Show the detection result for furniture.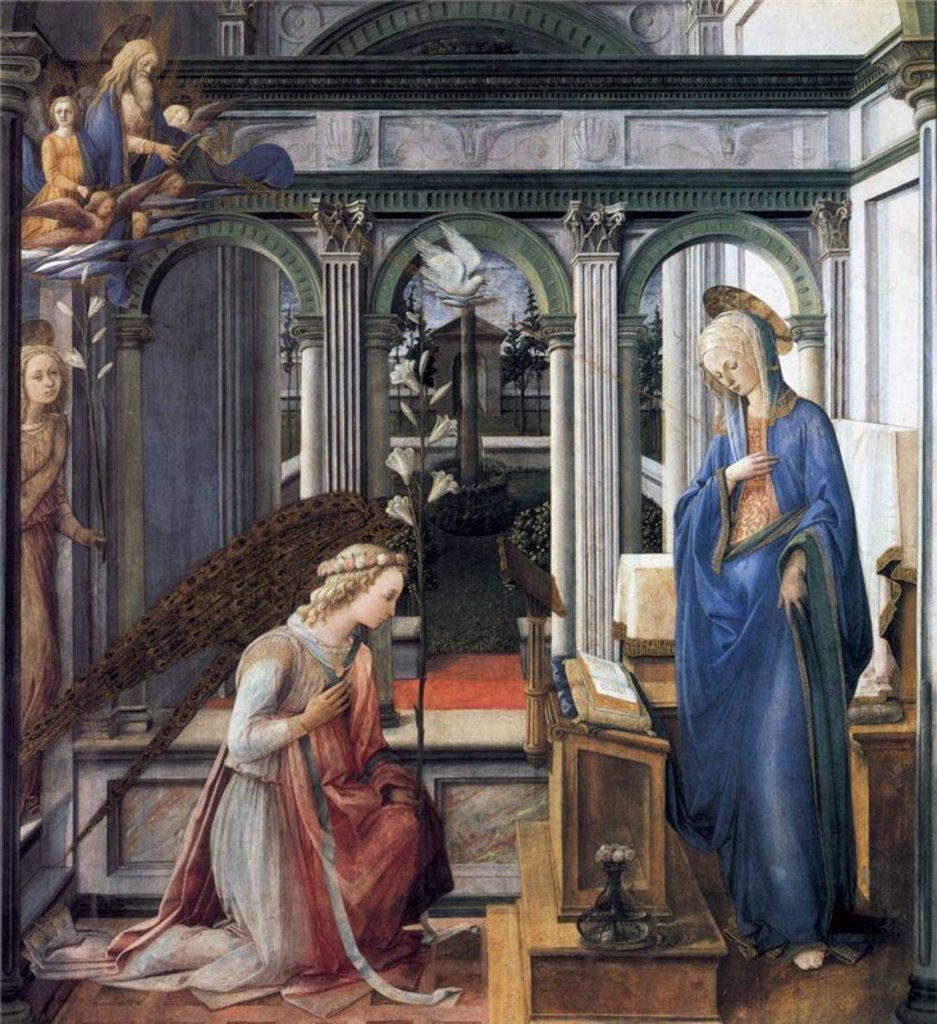
l=544, t=655, r=669, b=919.
